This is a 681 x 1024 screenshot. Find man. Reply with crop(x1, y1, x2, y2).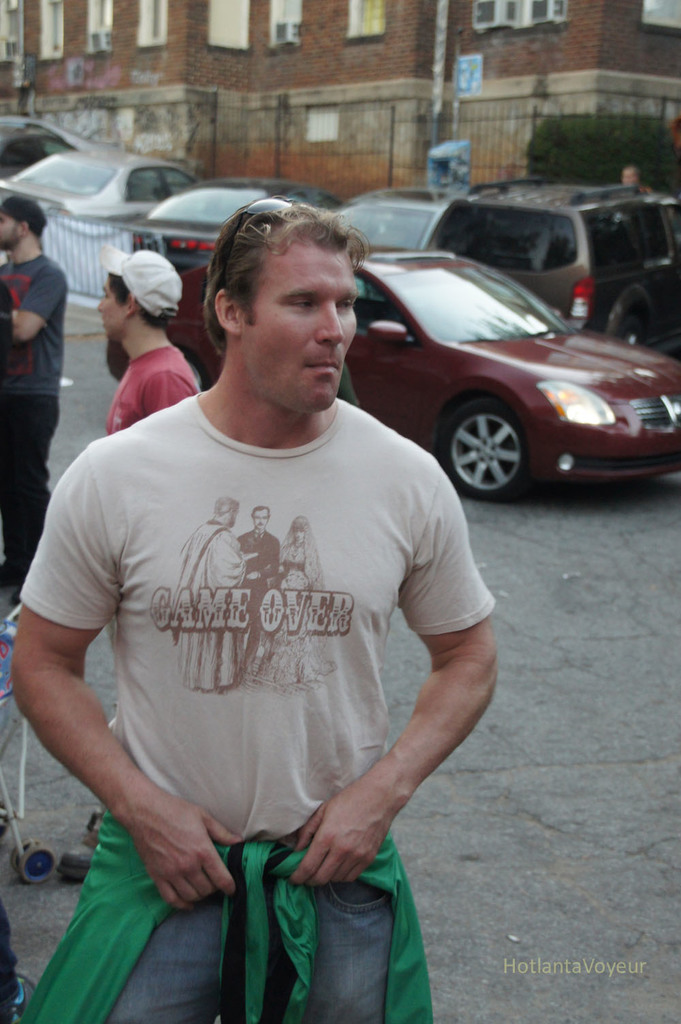
crop(4, 202, 503, 1023).
